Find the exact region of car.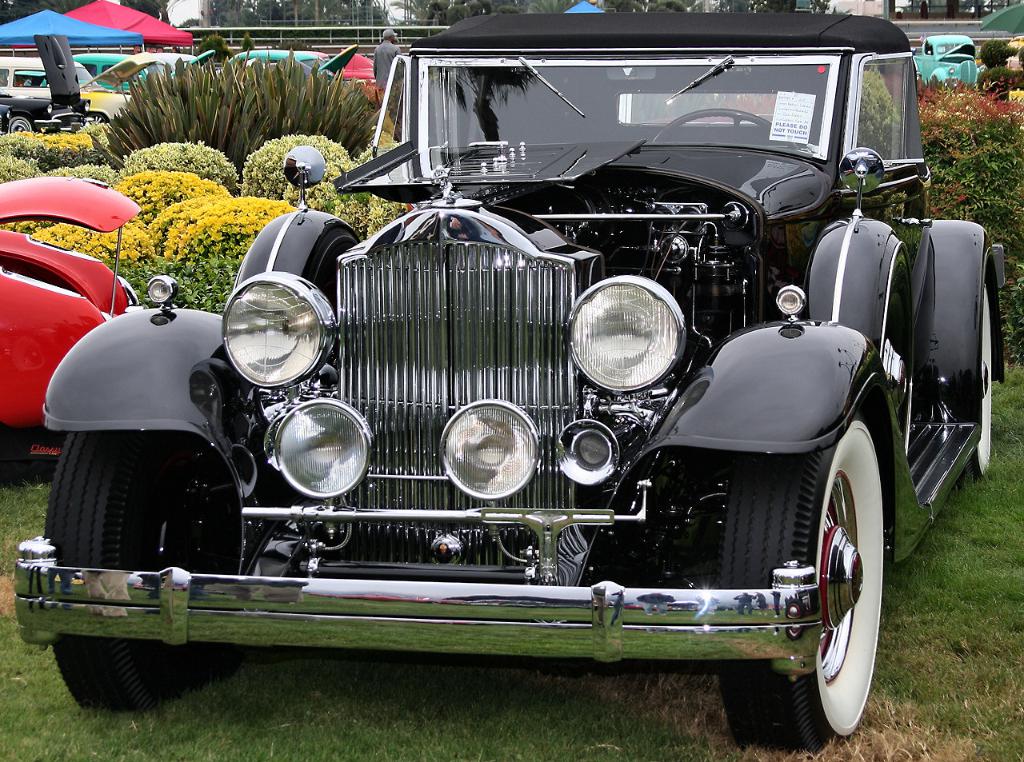
Exact region: [903, 33, 990, 93].
